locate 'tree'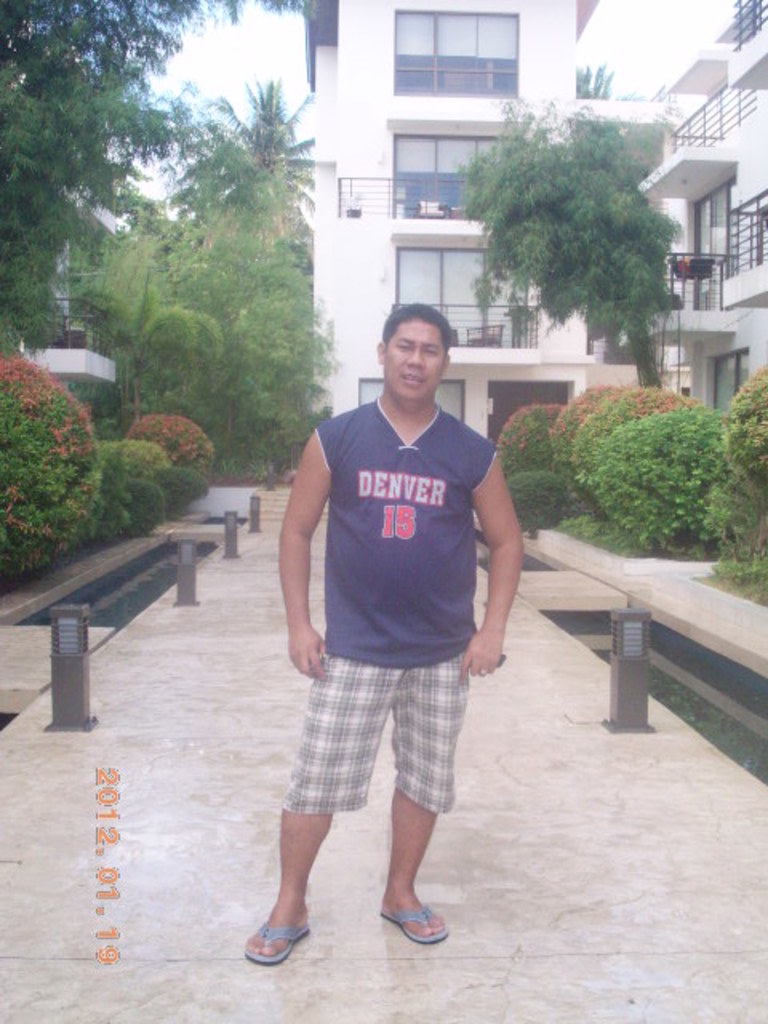
box=[206, 75, 315, 238]
